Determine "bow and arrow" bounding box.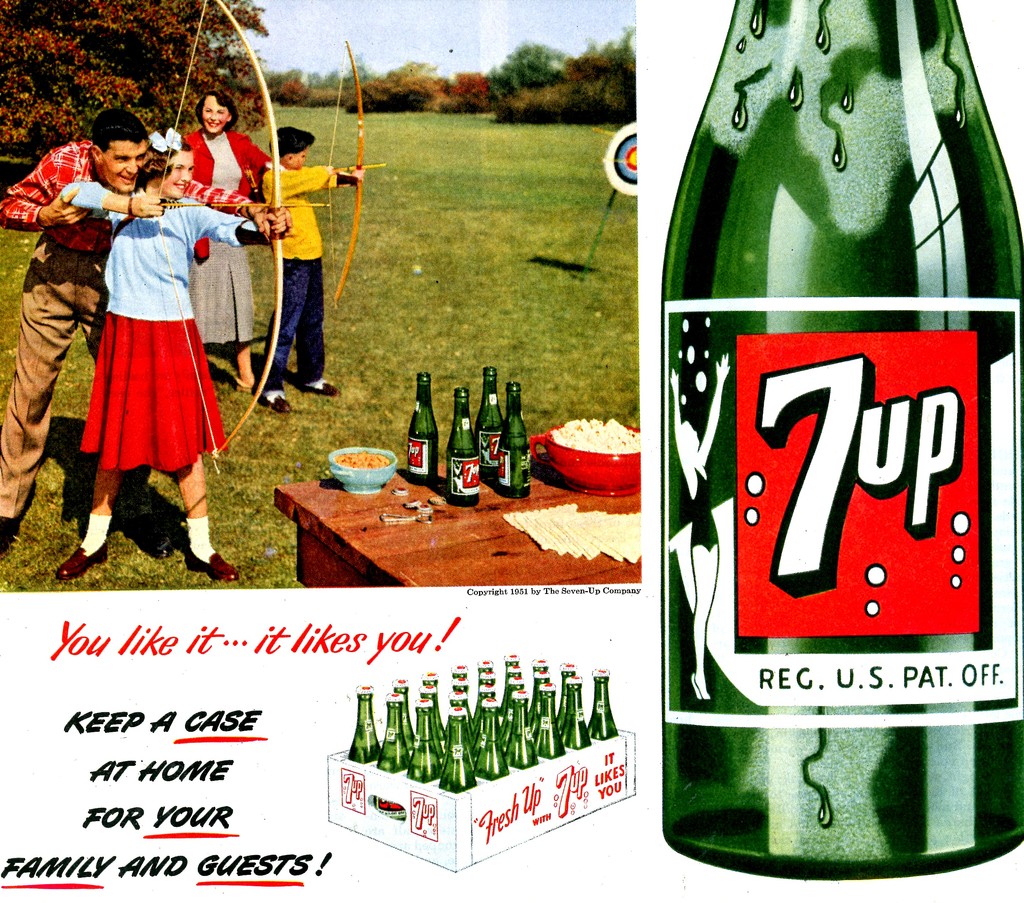
Determined: [318,31,388,310].
